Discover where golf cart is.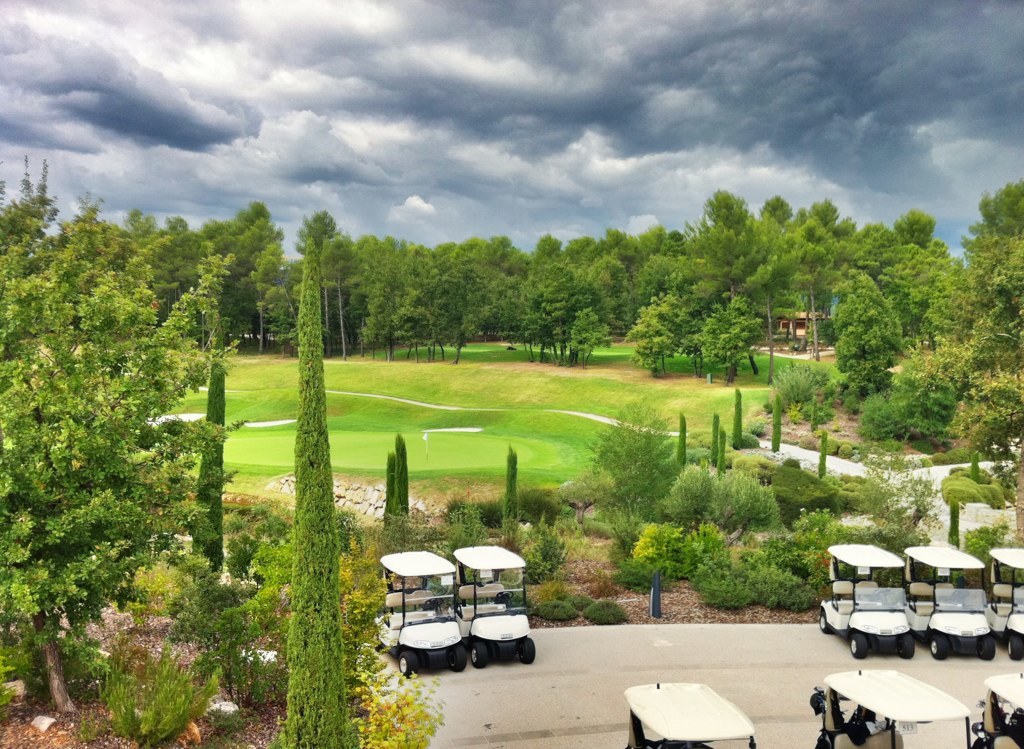
Discovered at detection(373, 550, 470, 680).
